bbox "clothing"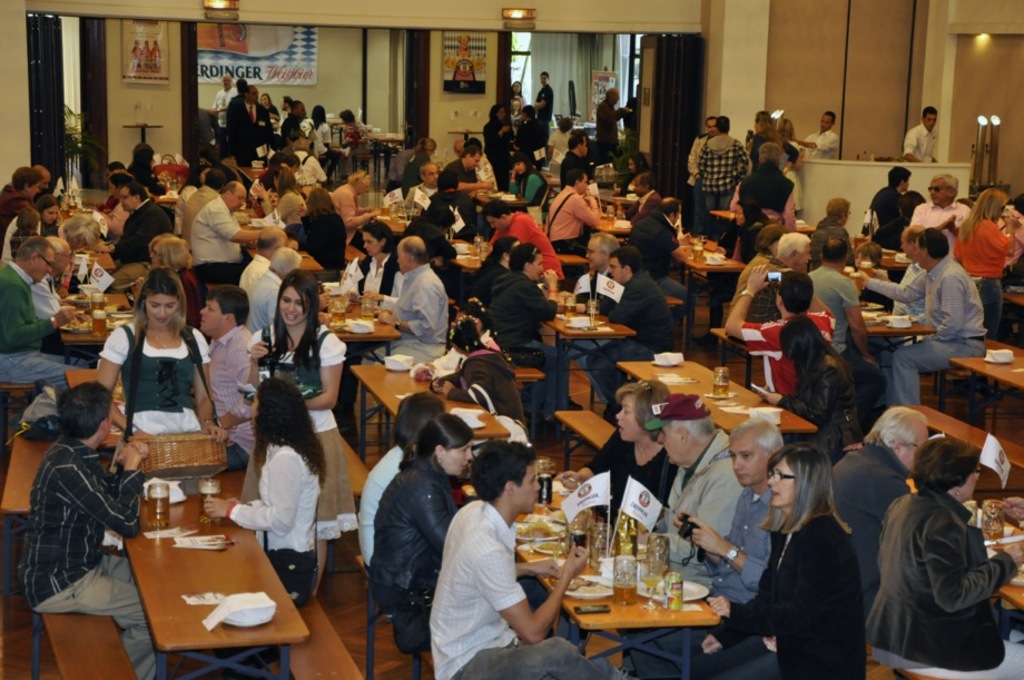
(x1=799, y1=128, x2=841, y2=161)
